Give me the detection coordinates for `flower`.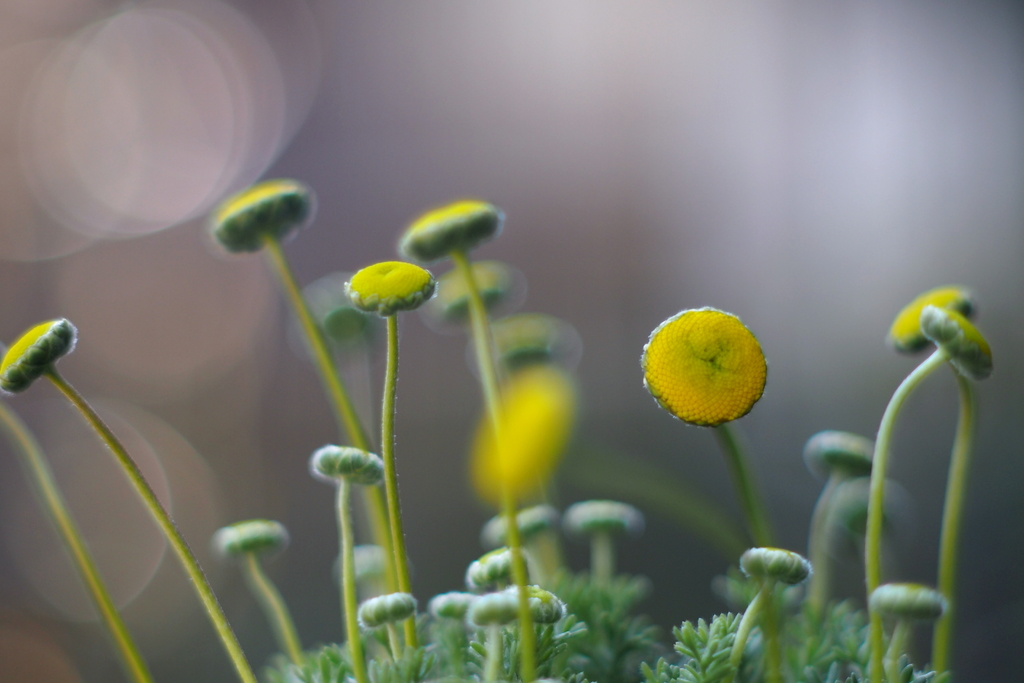
[left=0, top=318, right=75, bottom=397].
